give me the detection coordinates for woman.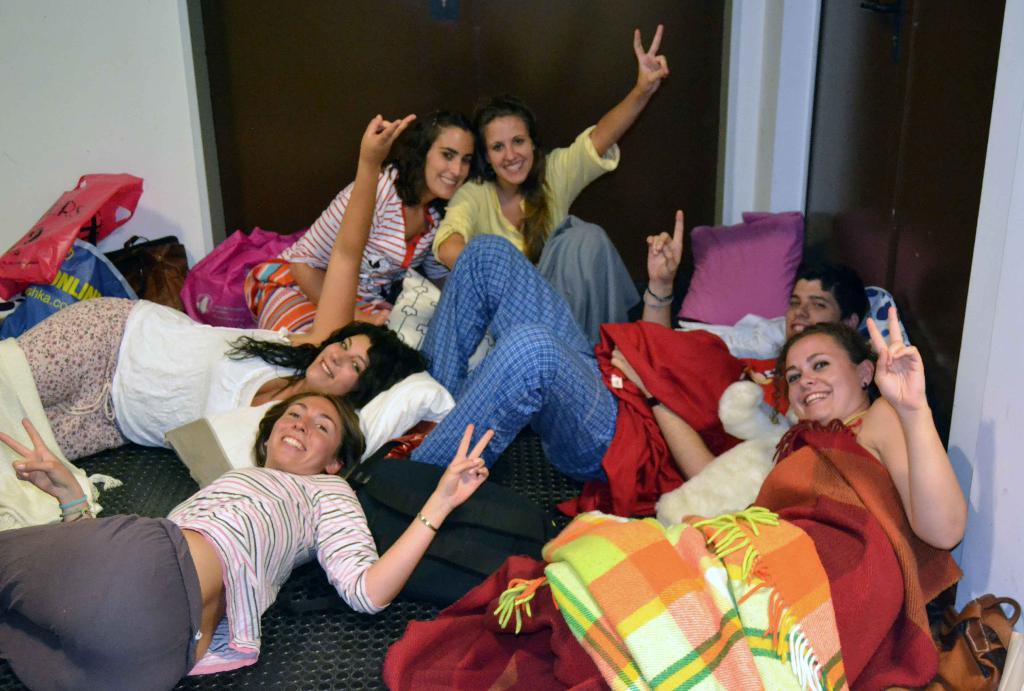
BBox(279, 101, 456, 373).
